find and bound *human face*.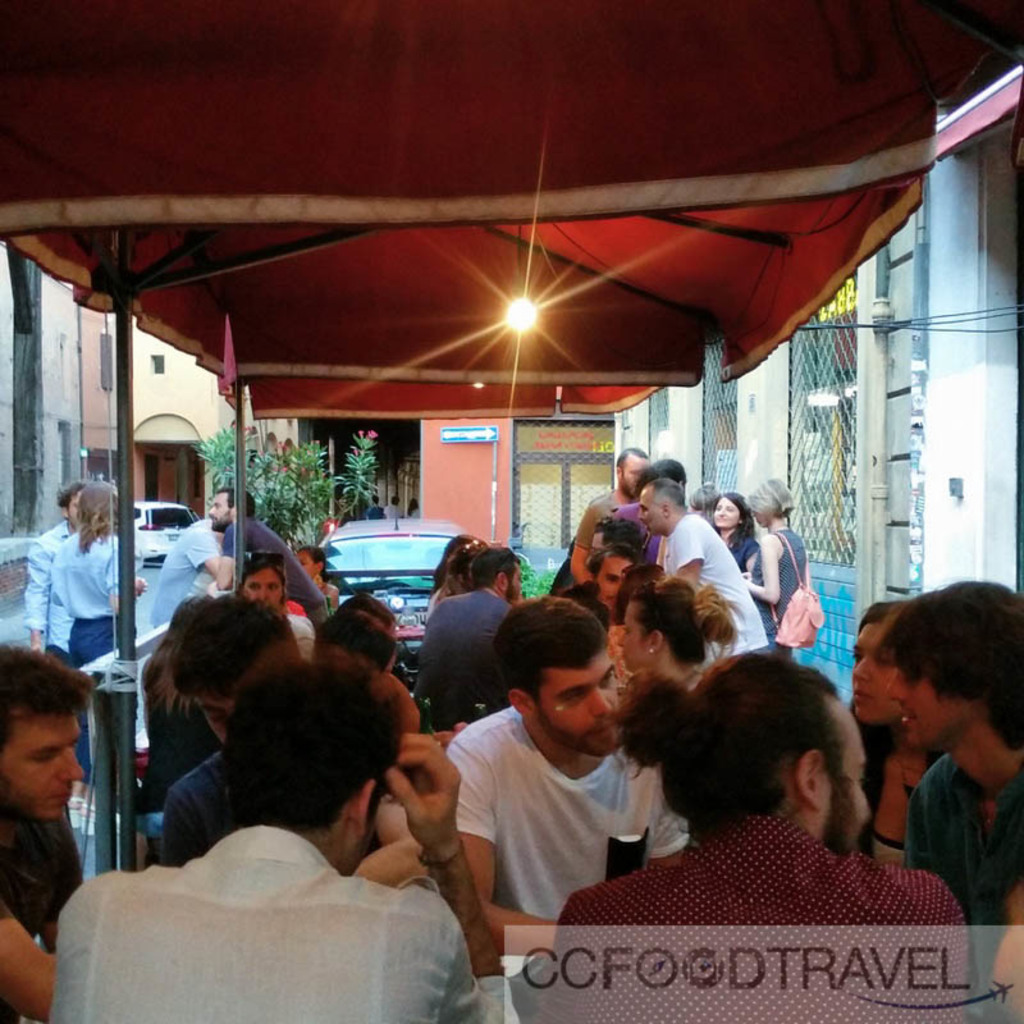
Bound: select_region(639, 494, 664, 531).
